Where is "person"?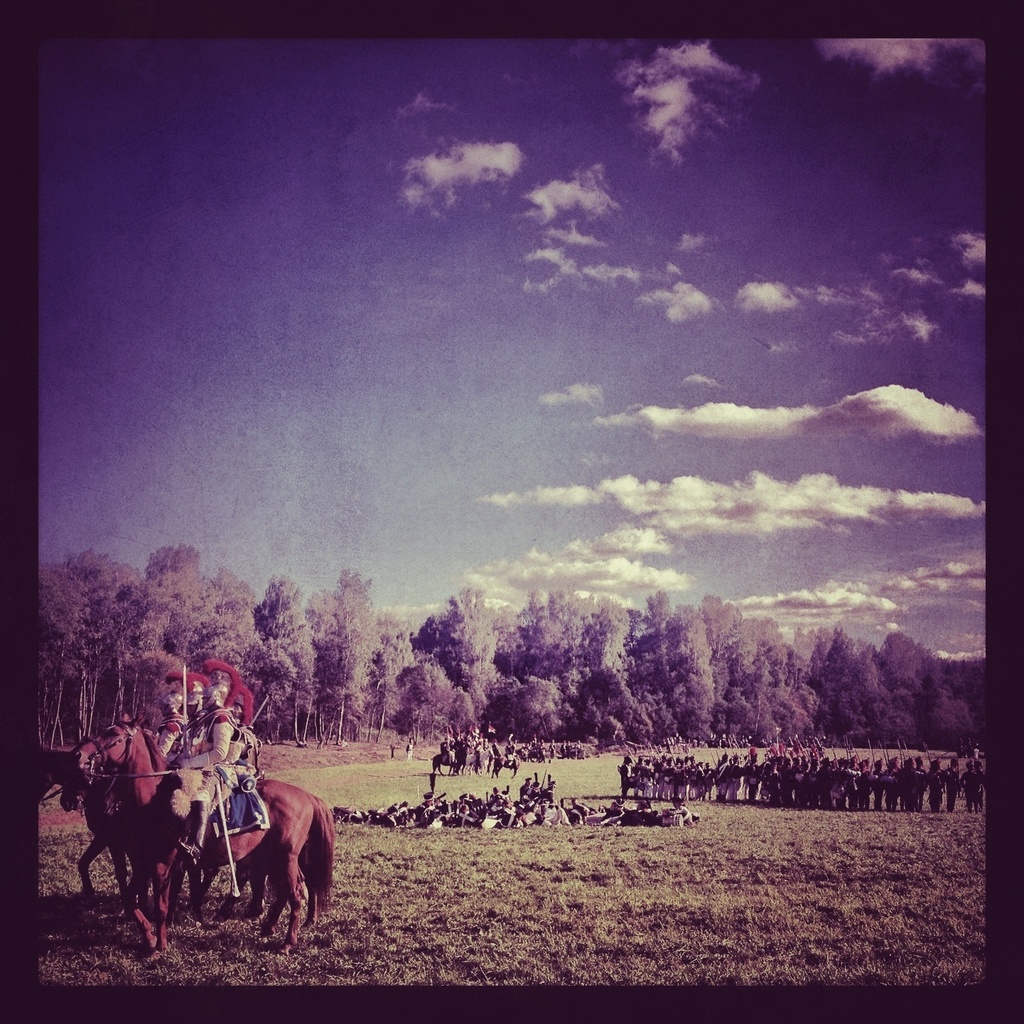
{"left": 169, "top": 657, "right": 248, "bottom": 852}.
